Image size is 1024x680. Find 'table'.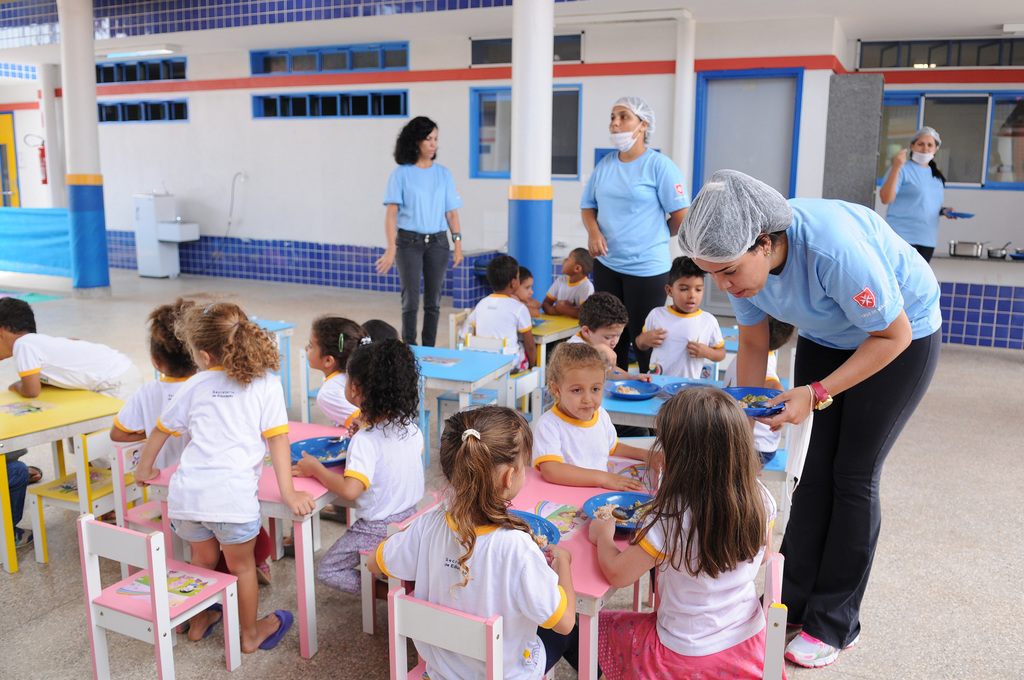
604, 374, 783, 479.
